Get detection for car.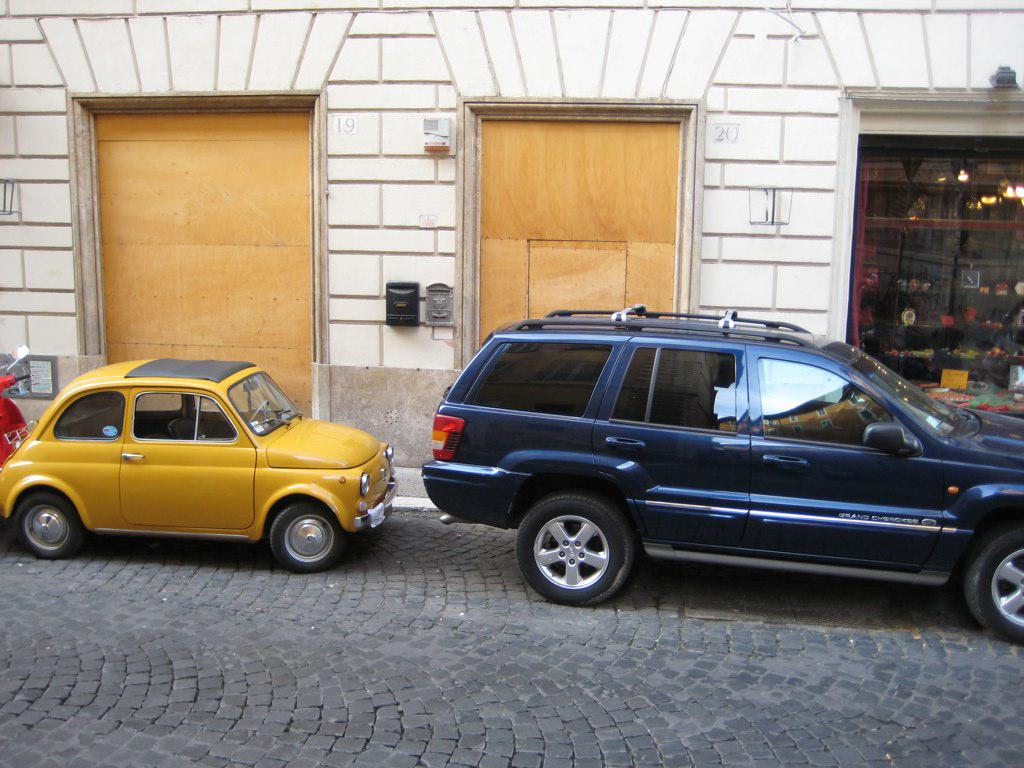
Detection: [0, 361, 396, 571].
